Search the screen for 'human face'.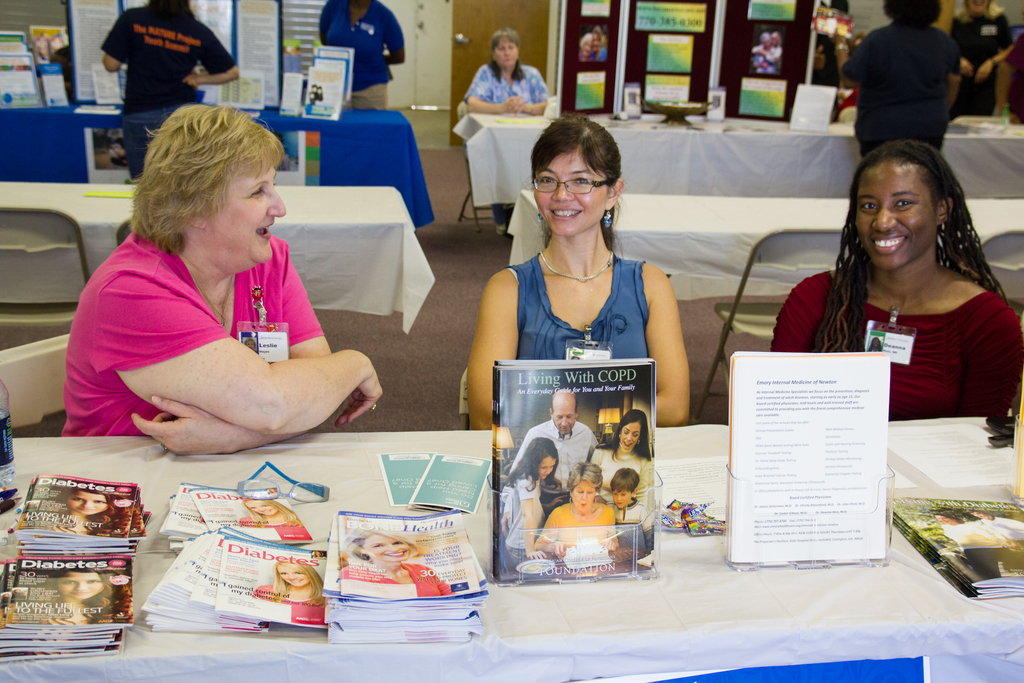
Found at (573,481,595,508).
